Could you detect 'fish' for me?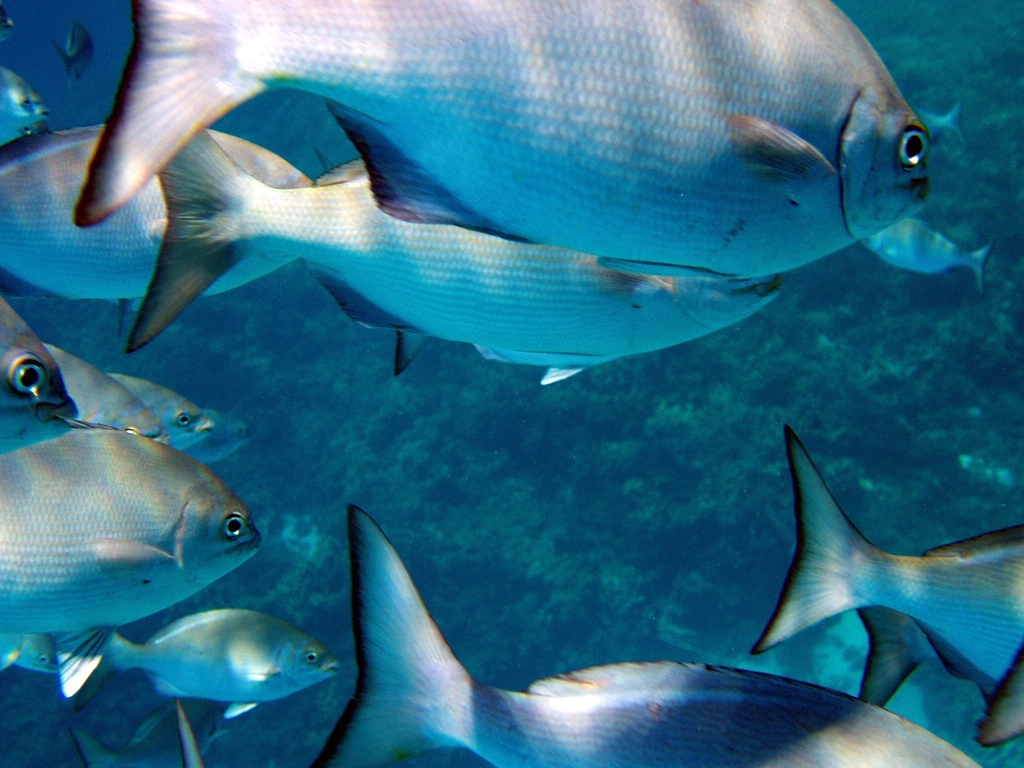
Detection result: rect(748, 426, 1023, 750).
